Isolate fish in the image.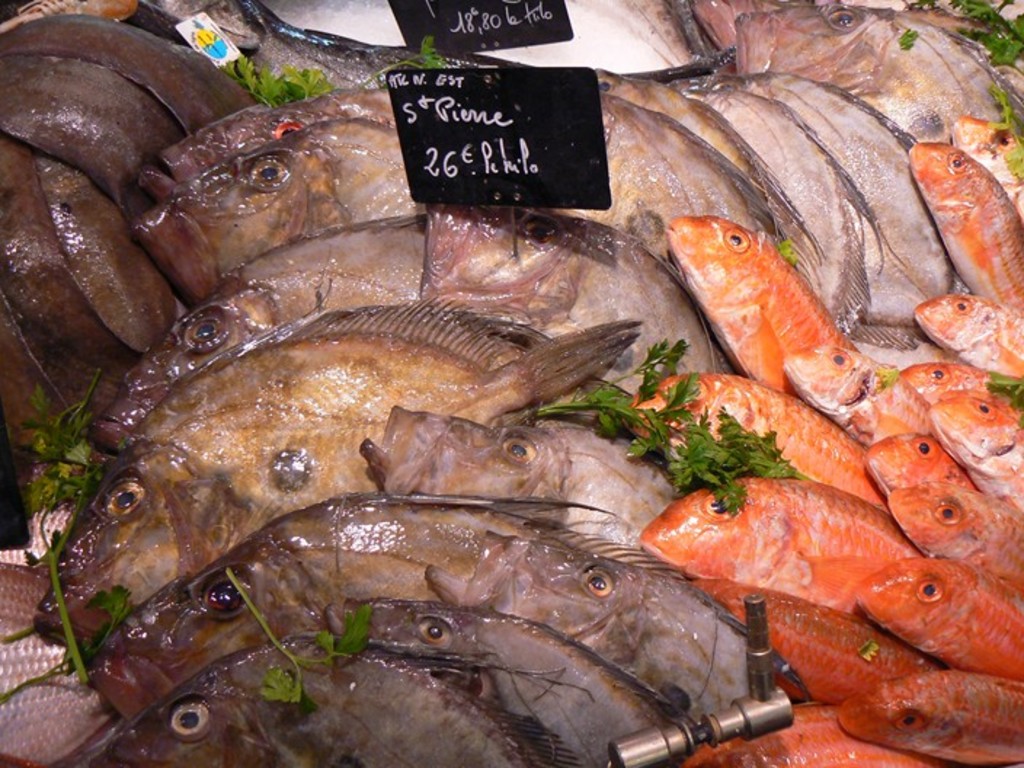
Isolated region: bbox(912, 297, 1023, 380).
